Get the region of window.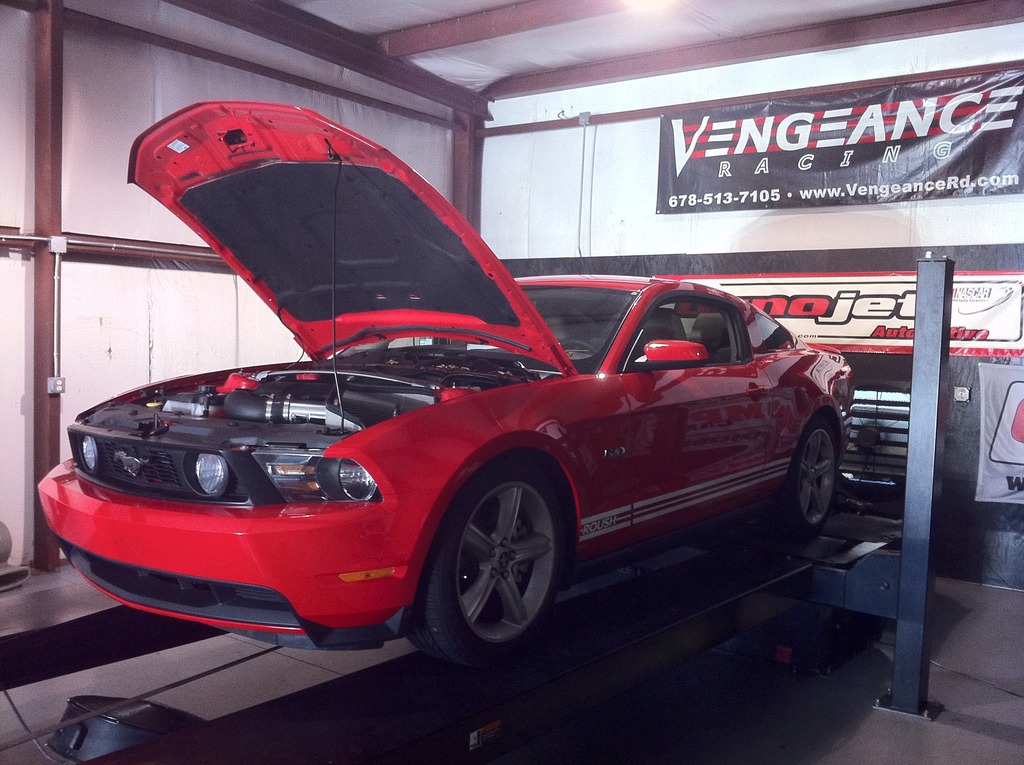
crop(638, 295, 746, 357).
